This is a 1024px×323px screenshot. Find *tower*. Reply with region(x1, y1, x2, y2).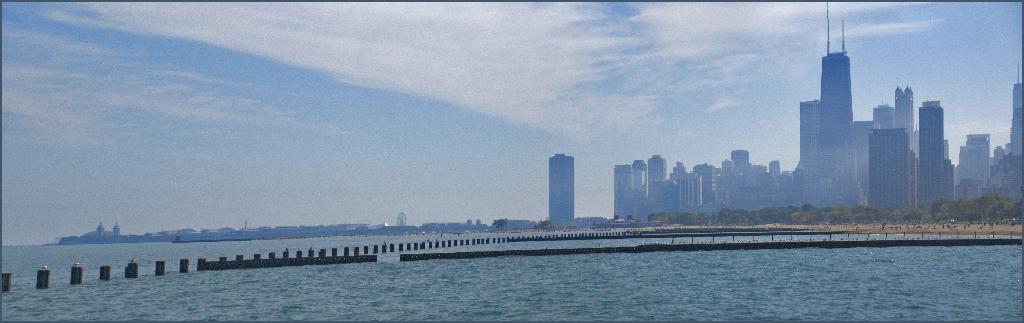
region(545, 151, 575, 231).
